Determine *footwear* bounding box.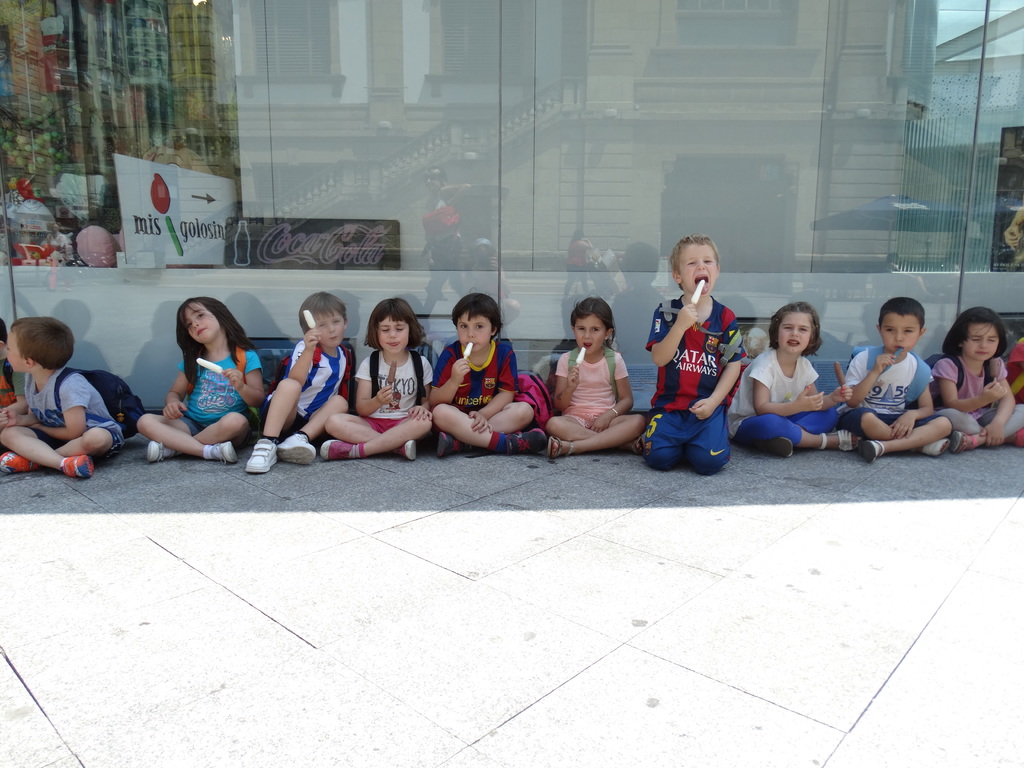
Determined: <bbox>950, 429, 977, 454</bbox>.
